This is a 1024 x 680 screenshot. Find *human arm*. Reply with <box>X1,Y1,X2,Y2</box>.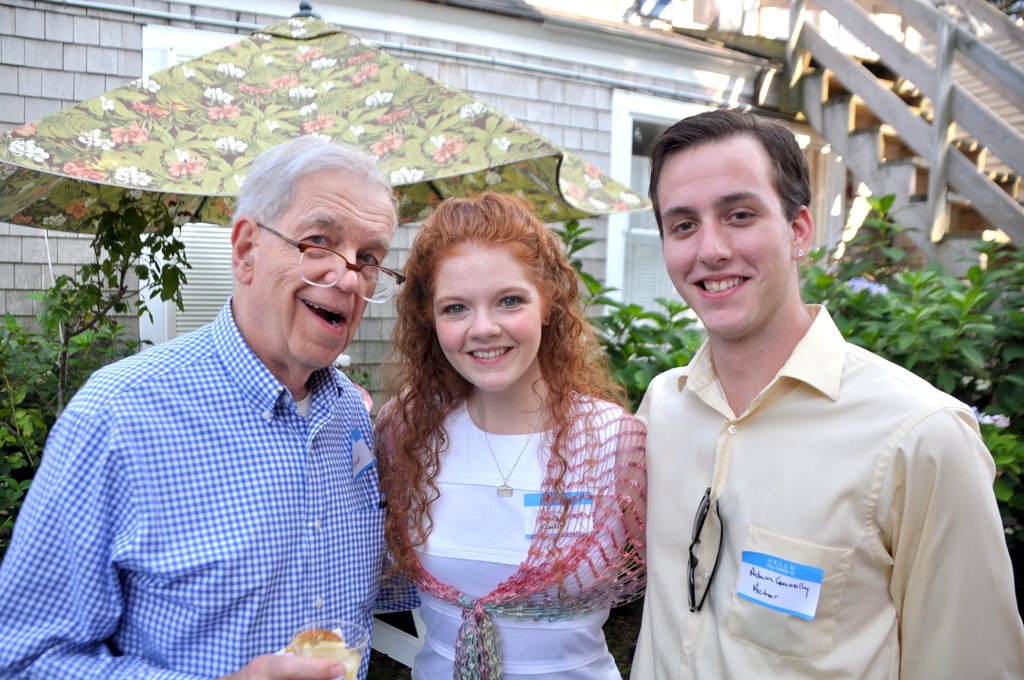
<box>616,415,651,565</box>.
